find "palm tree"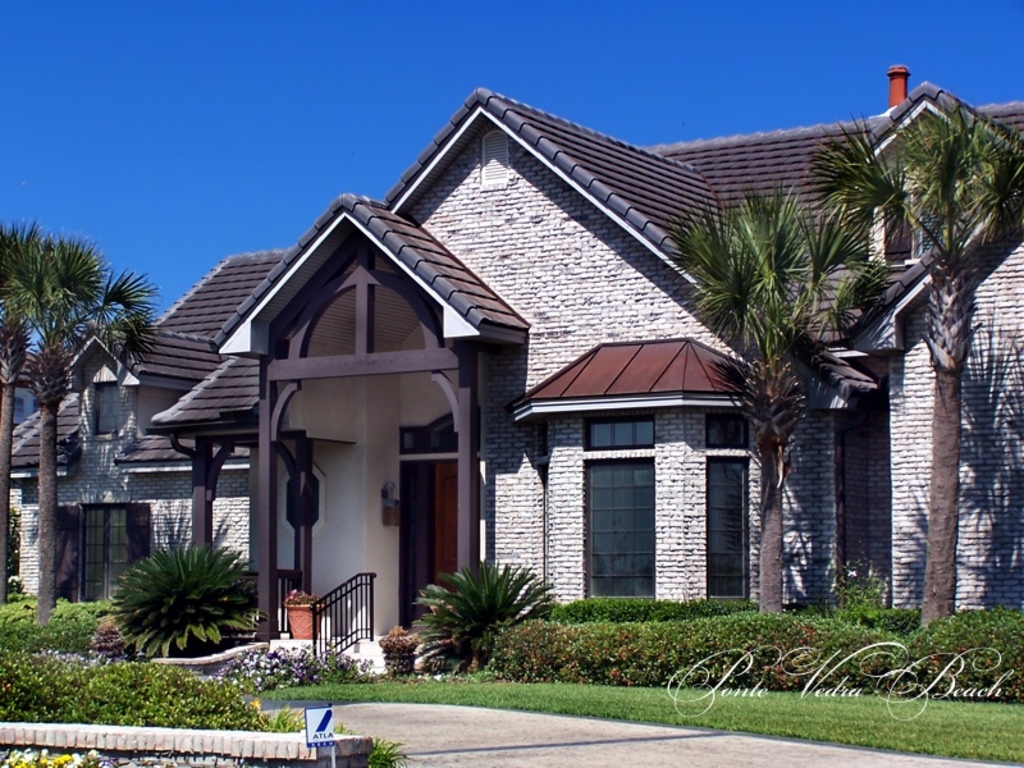
select_region(808, 93, 1023, 649)
